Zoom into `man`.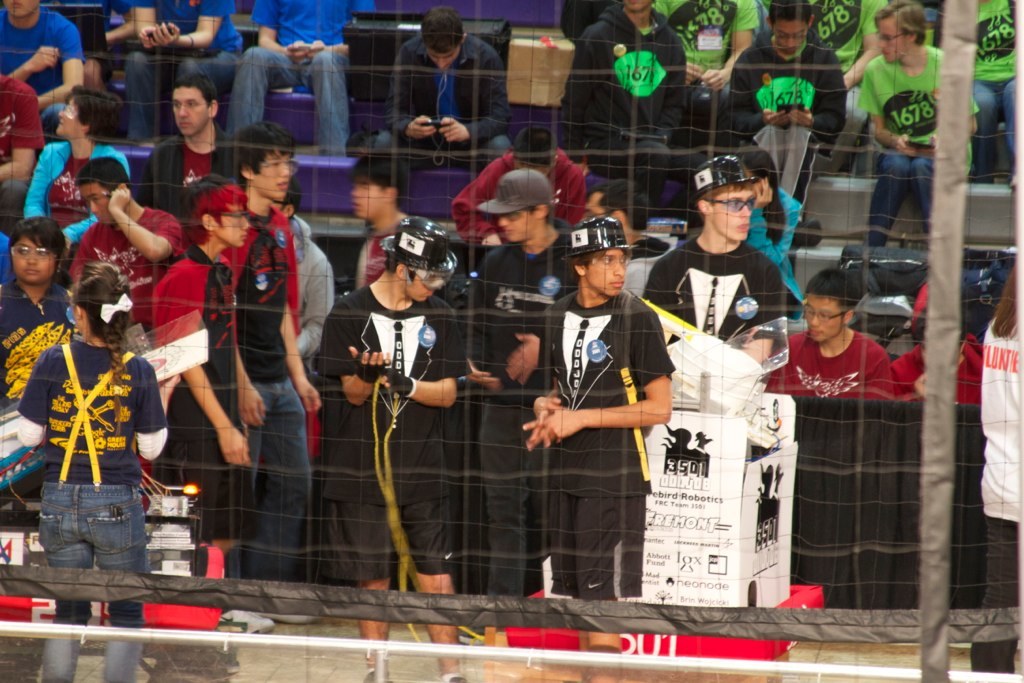
Zoom target: [532,215,688,605].
